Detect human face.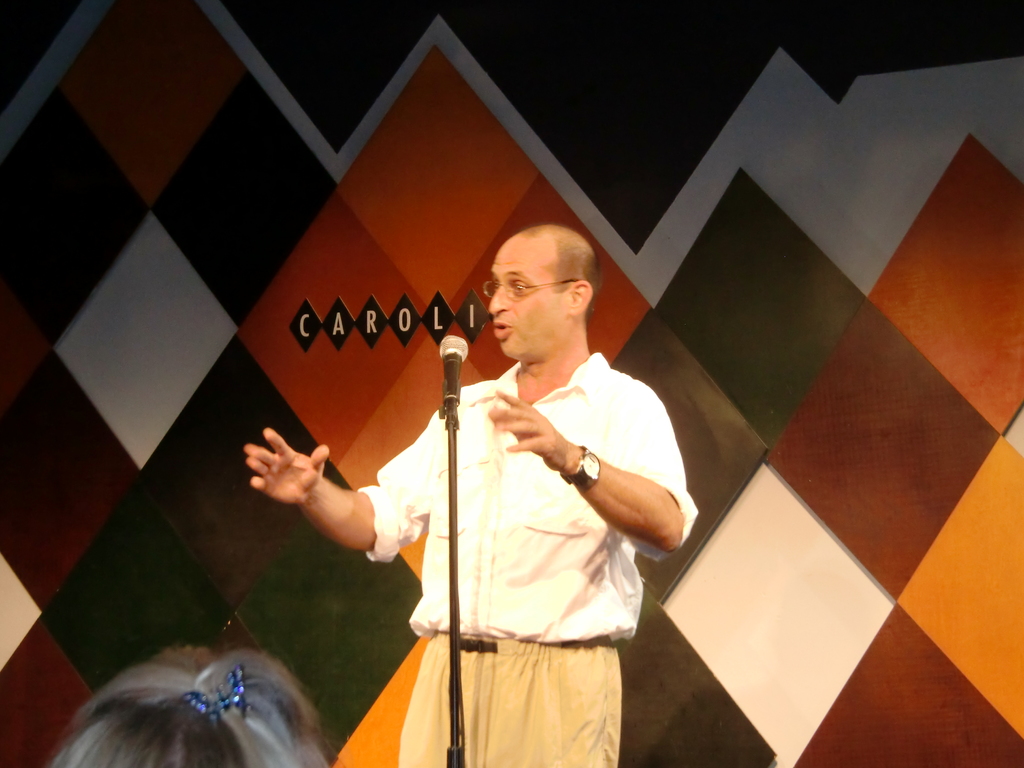
Detected at region(489, 247, 566, 360).
